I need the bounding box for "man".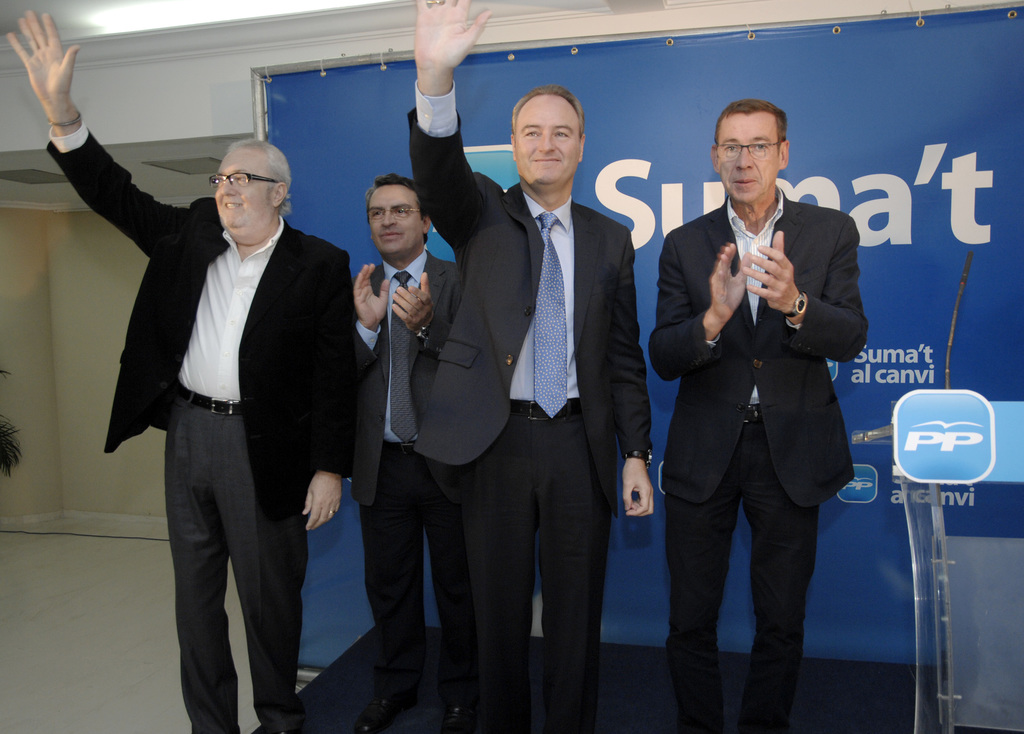
Here it is: crop(412, 0, 658, 729).
